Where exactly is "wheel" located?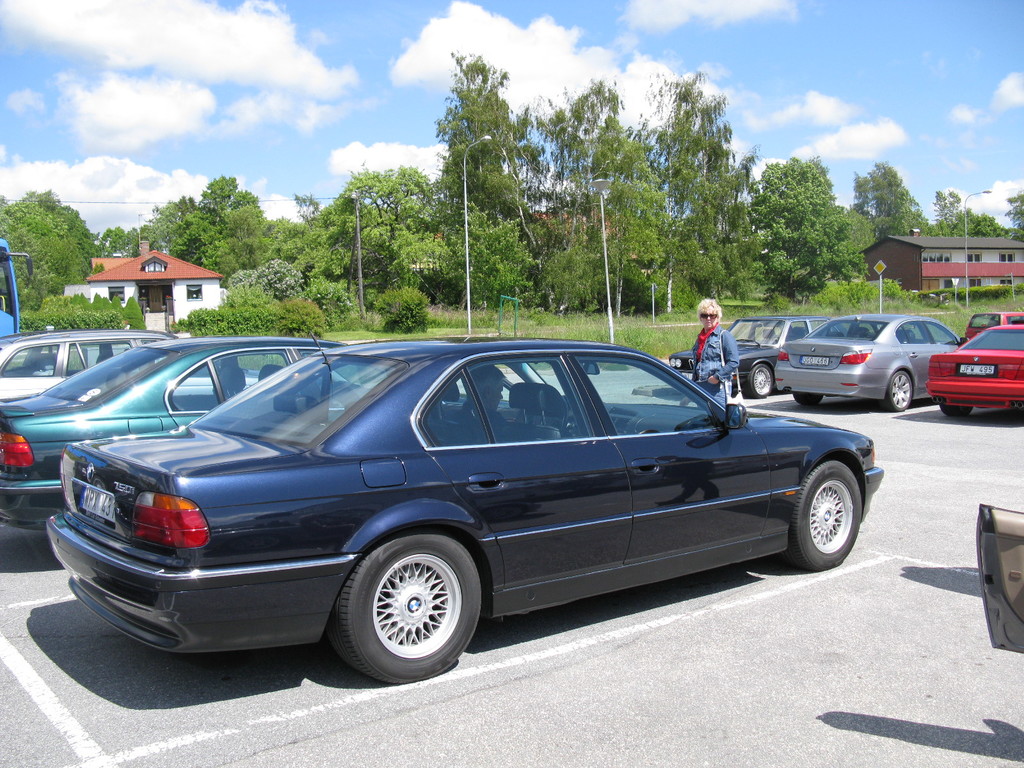
Its bounding box is {"left": 943, "top": 404, "right": 973, "bottom": 417}.
